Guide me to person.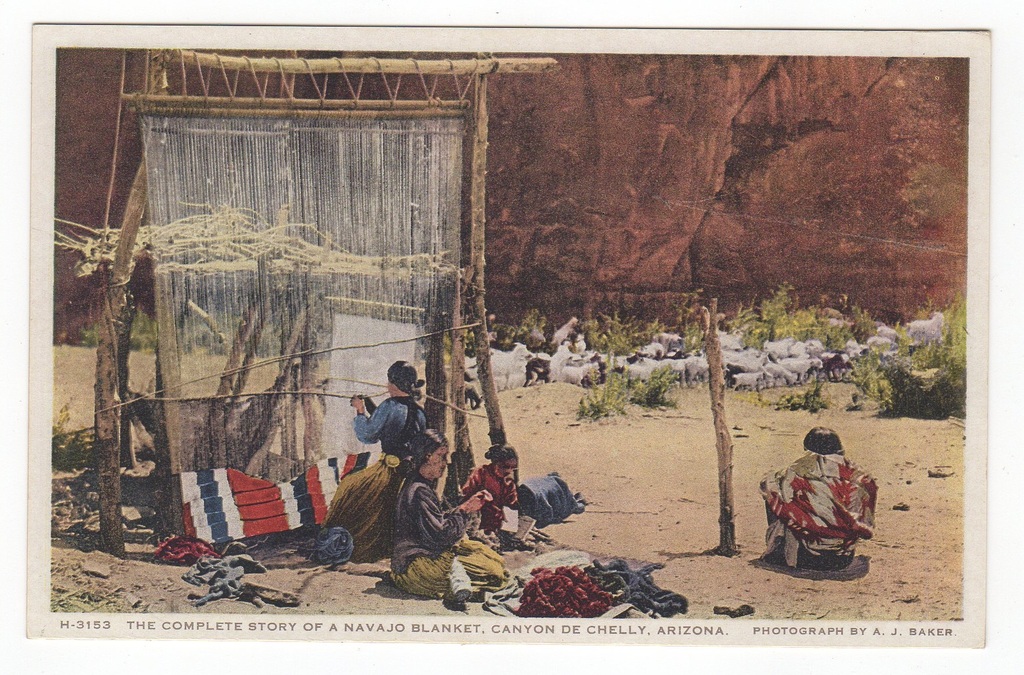
Guidance: x1=385 y1=427 x2=511 y2=599.
